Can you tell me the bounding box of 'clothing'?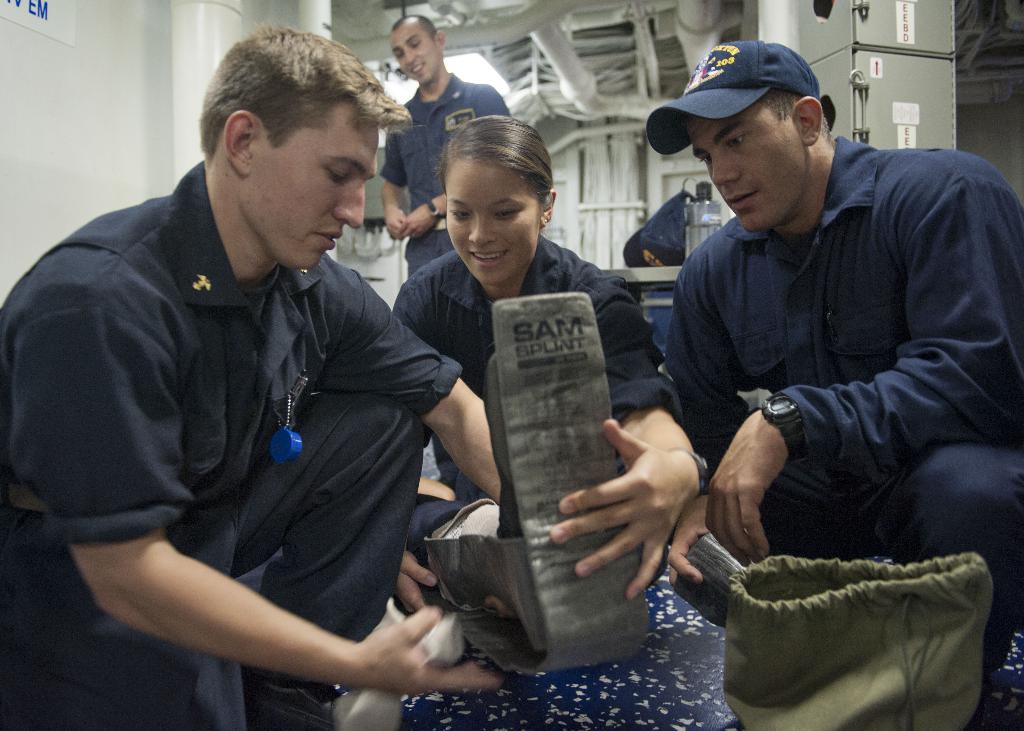
x1=381, y1=79, x2=518, y2=278.
